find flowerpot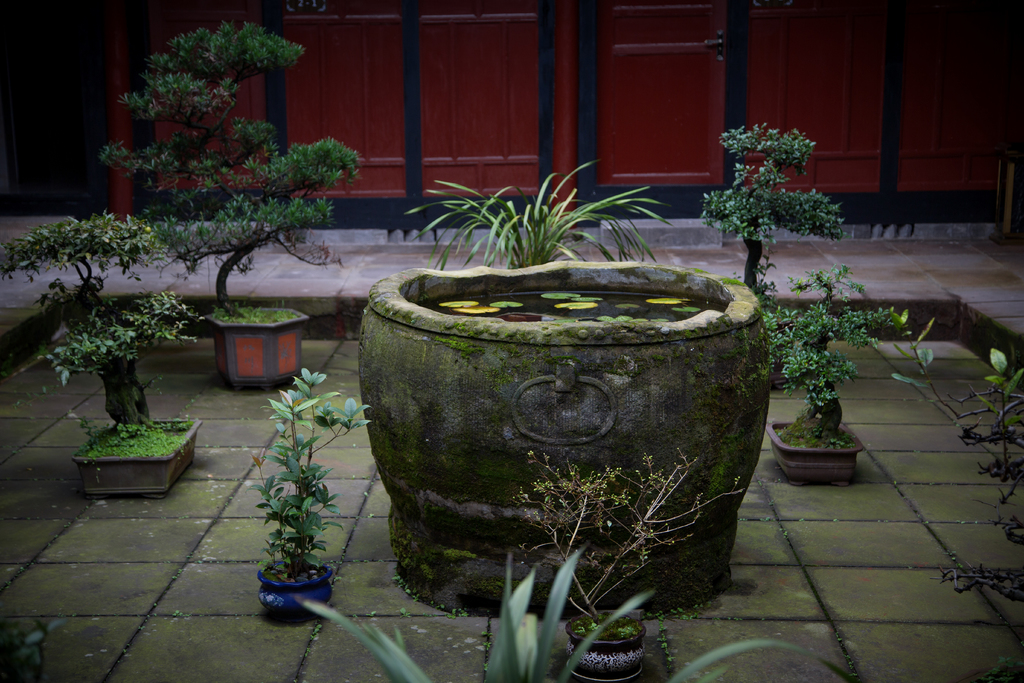
crop(75, 414, 204, 502)
